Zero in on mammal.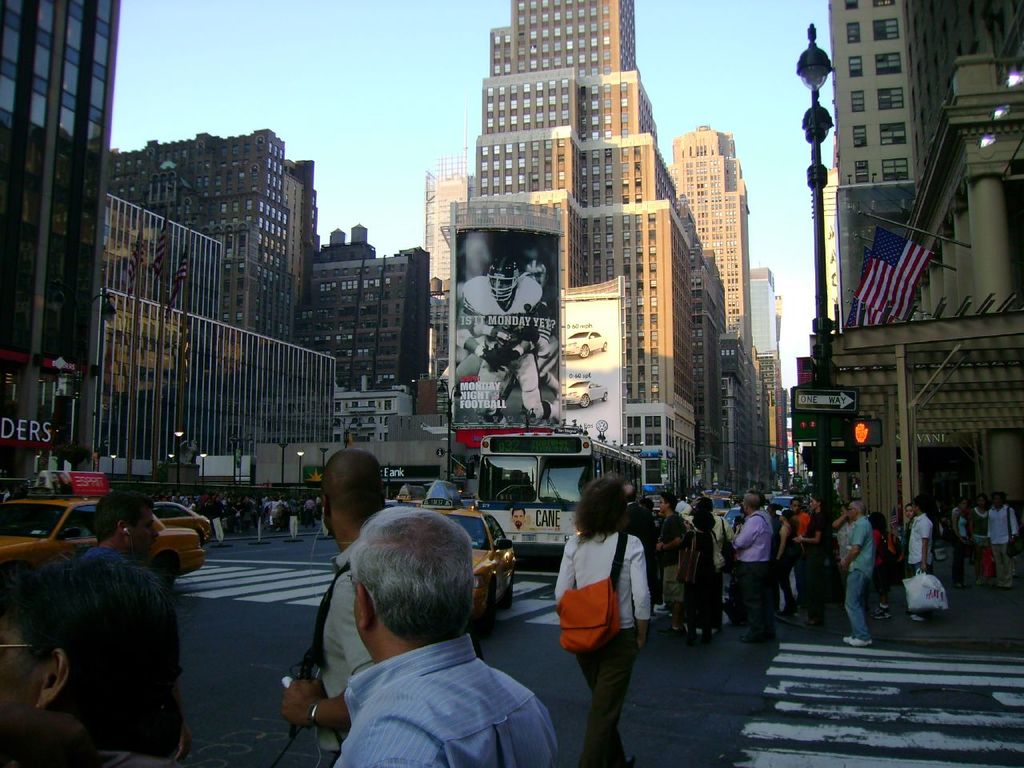
Zeroed in: BBox(86, 487, 154, 574).
